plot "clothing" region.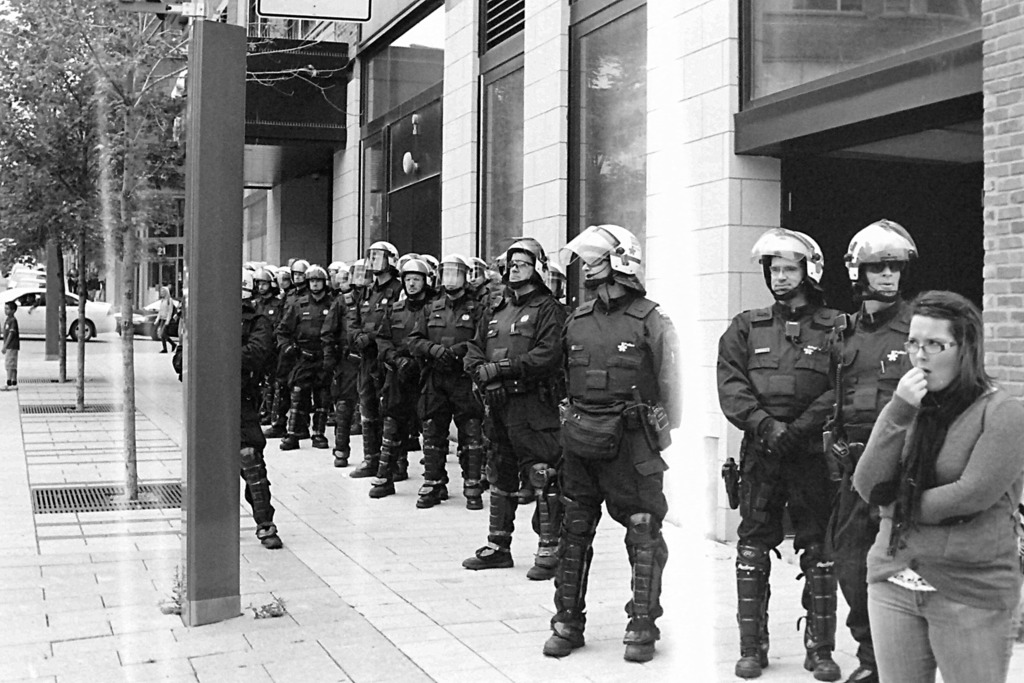
Plotted at rect(383, 297, 425, 379).
